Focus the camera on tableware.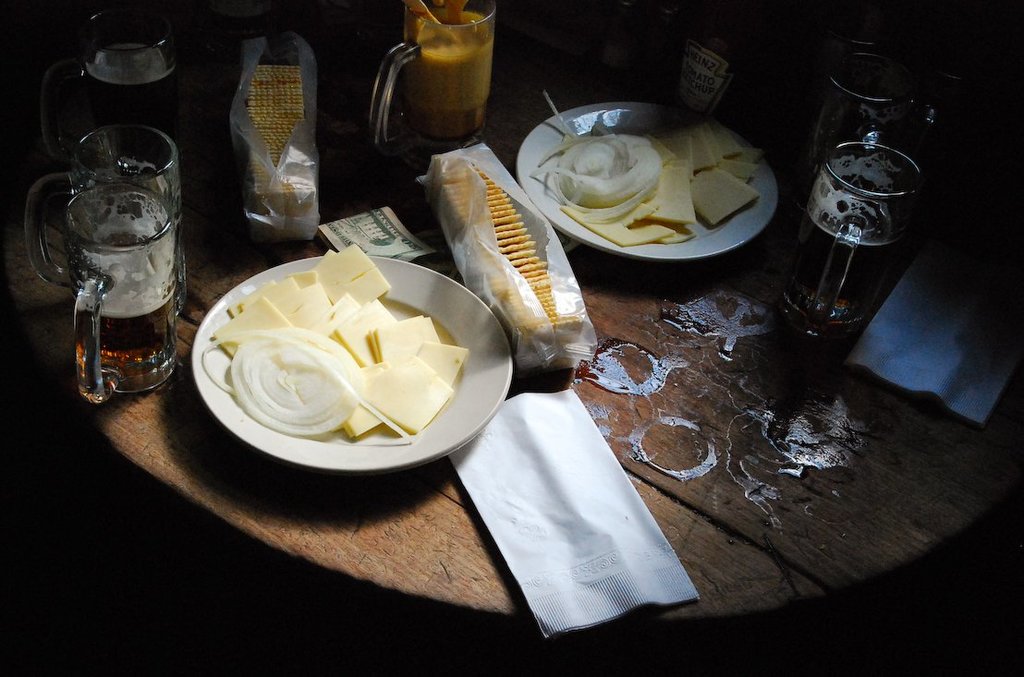
Focus region: {"x1": 165, "y1": 249, "x2": 493, "y2": 476}.
